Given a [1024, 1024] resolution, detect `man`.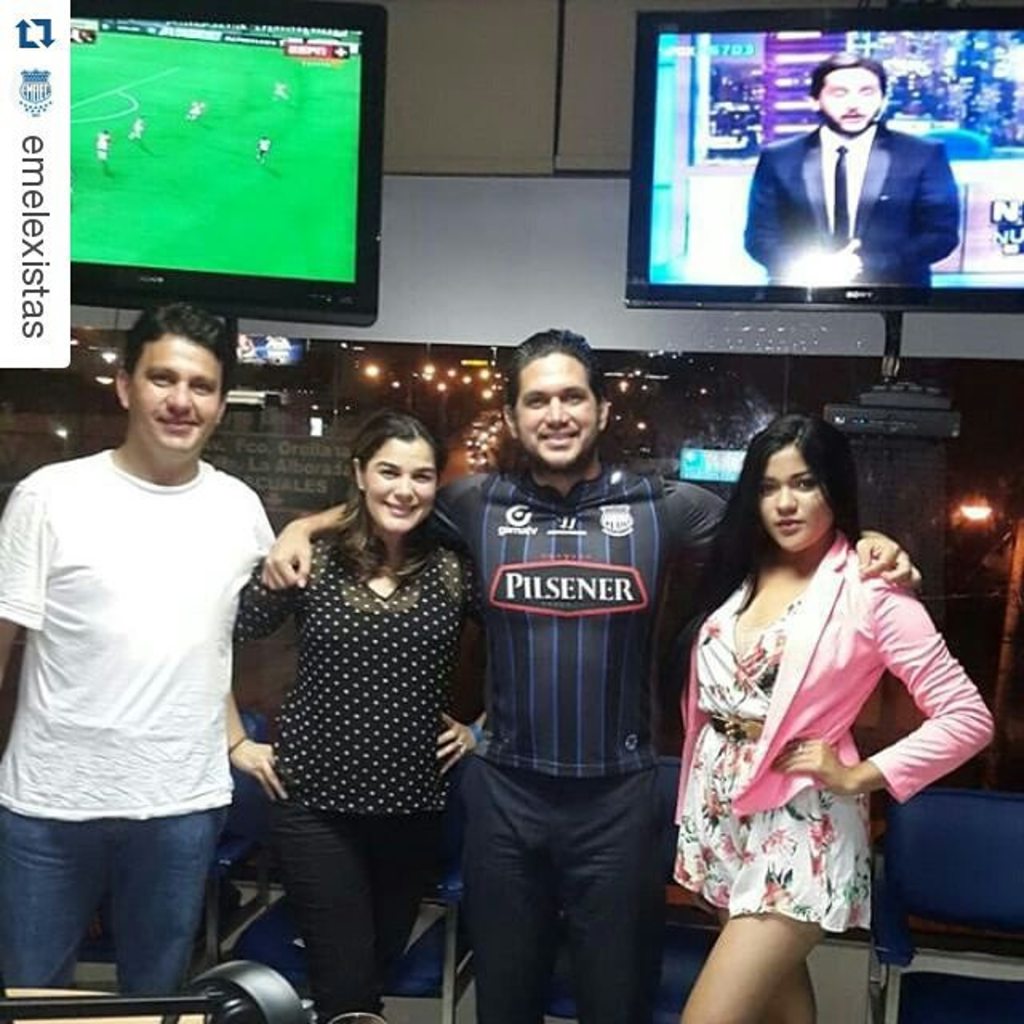
[22, 251, 304, 1023].
